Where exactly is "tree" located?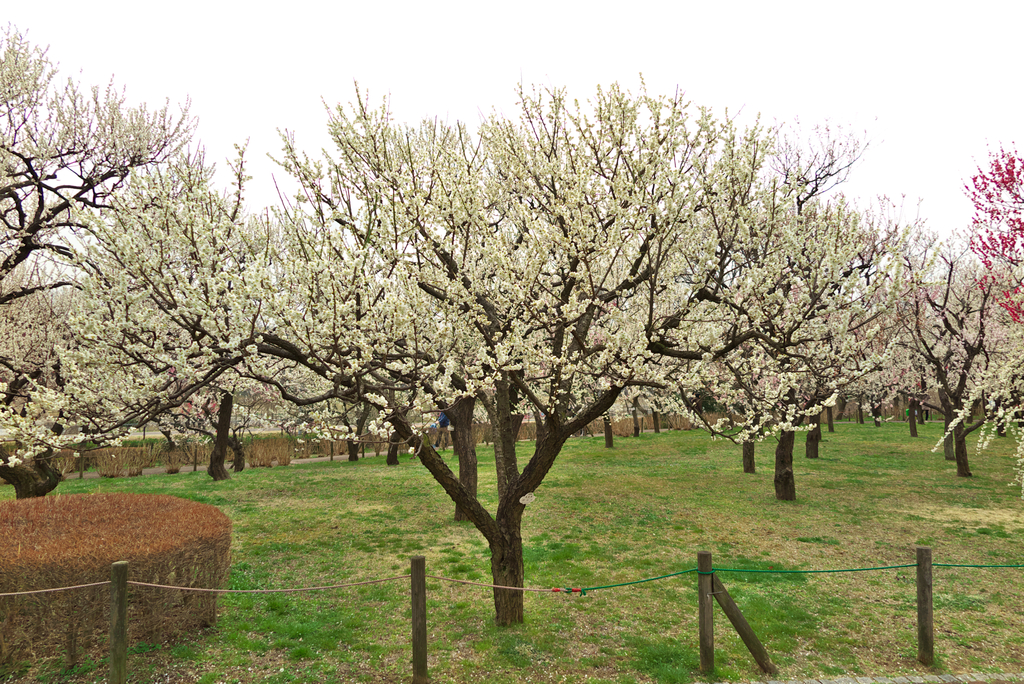
Its bounding box is box=[352, 281, 474, 447].
